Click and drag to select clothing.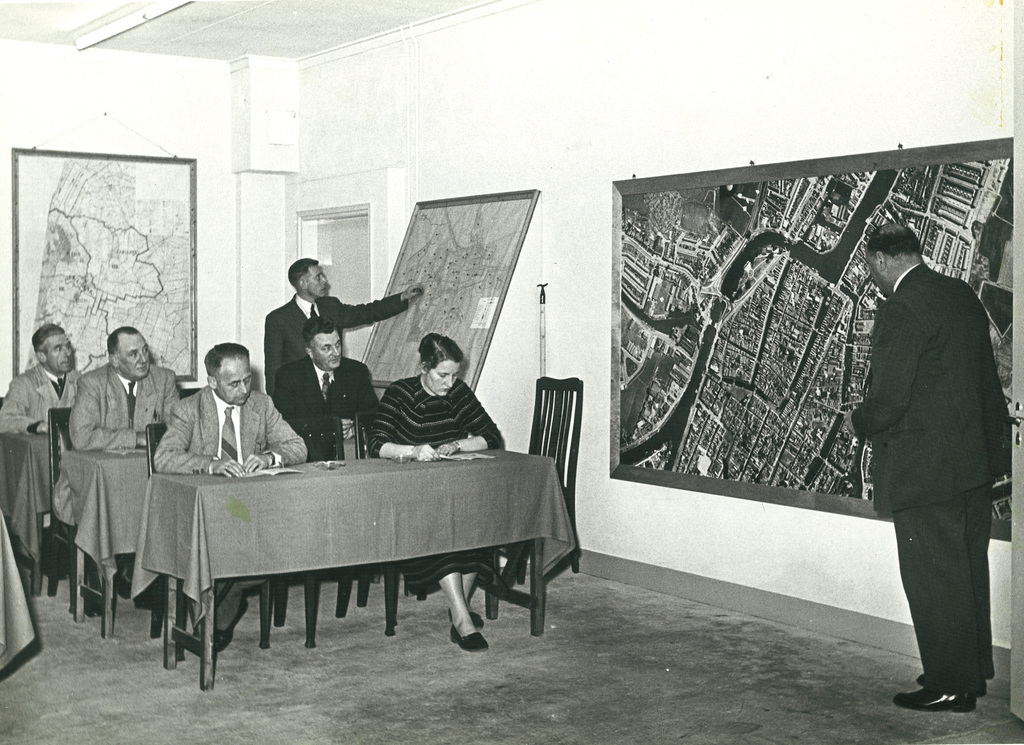
Selection: BBox(157, 383, 296, 478).
